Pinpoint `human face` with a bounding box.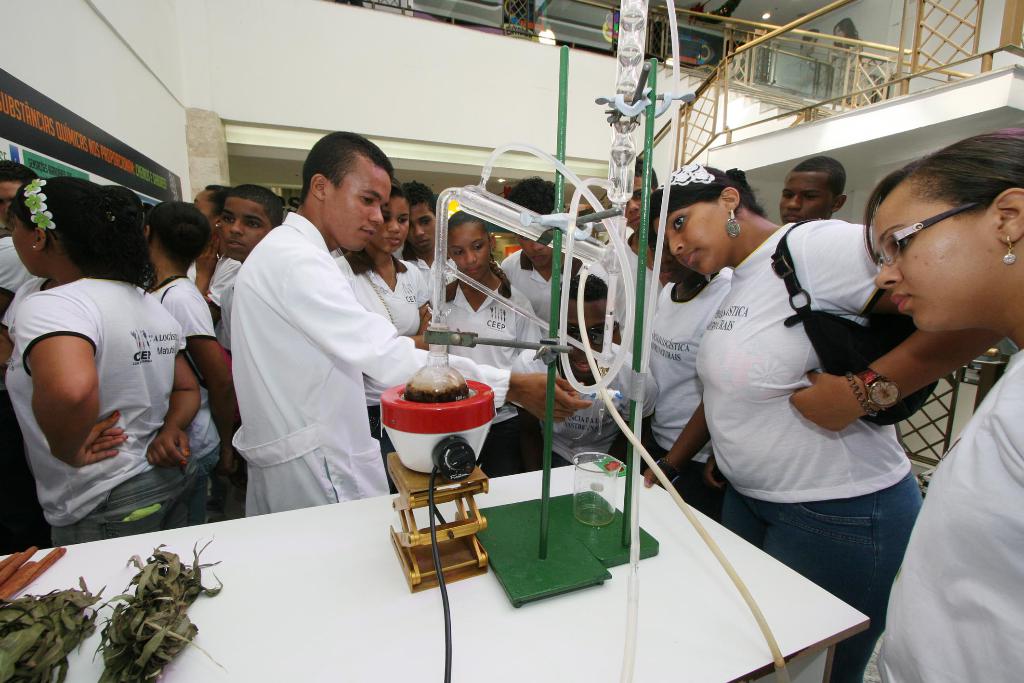
rect(779, 176, 826, 225).
